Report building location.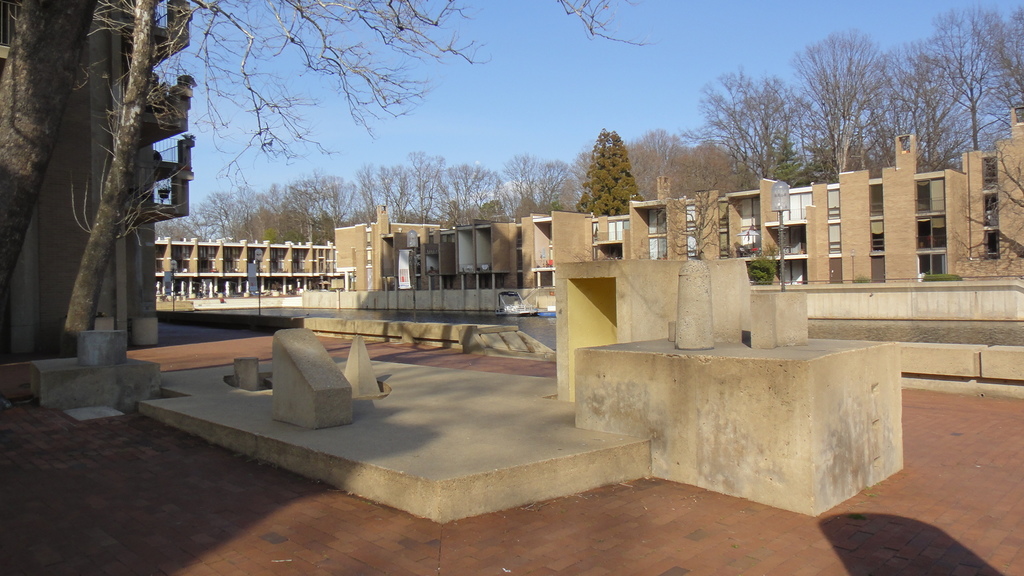
Report: [149,105,1018,382].
